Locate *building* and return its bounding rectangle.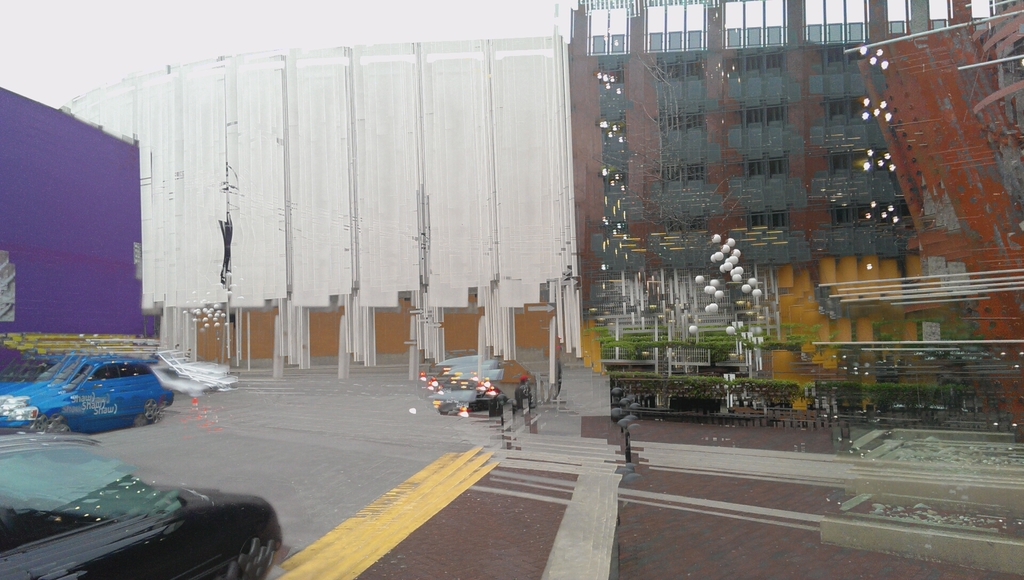
{"left": 589, "top": 0, "right": 1023, "bottom": 415}.
